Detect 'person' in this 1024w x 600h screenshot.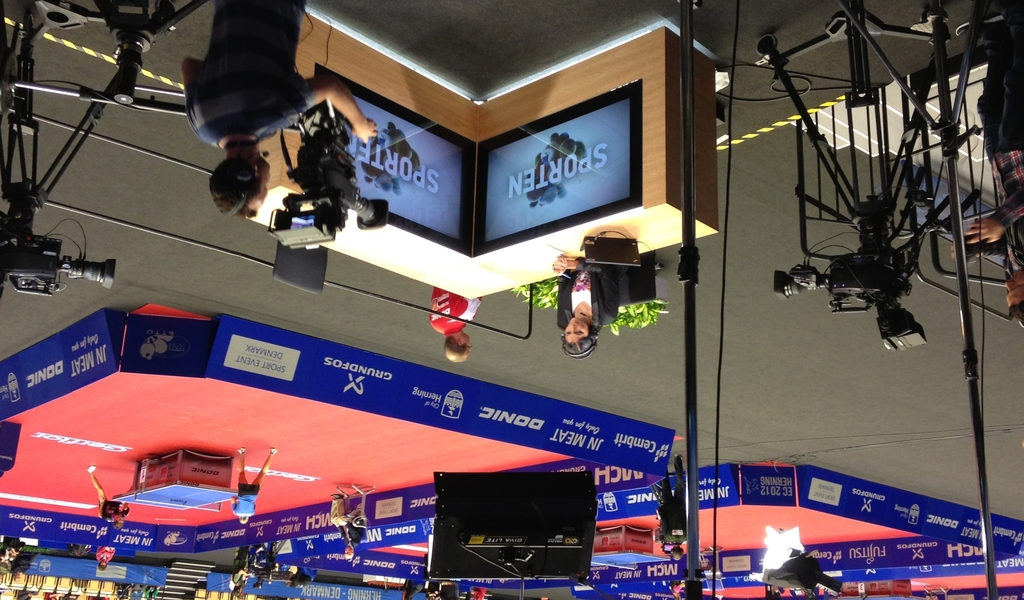
Detection: box=[555, 253, 605, 359].
